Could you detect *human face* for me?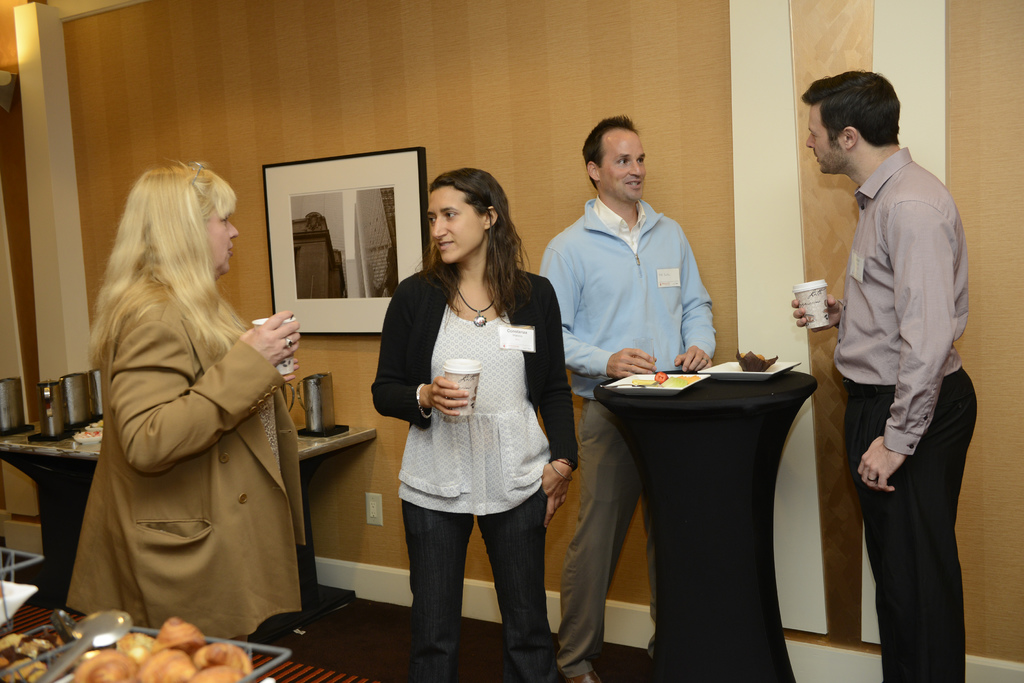
Detection result: 598/128/647/200.
